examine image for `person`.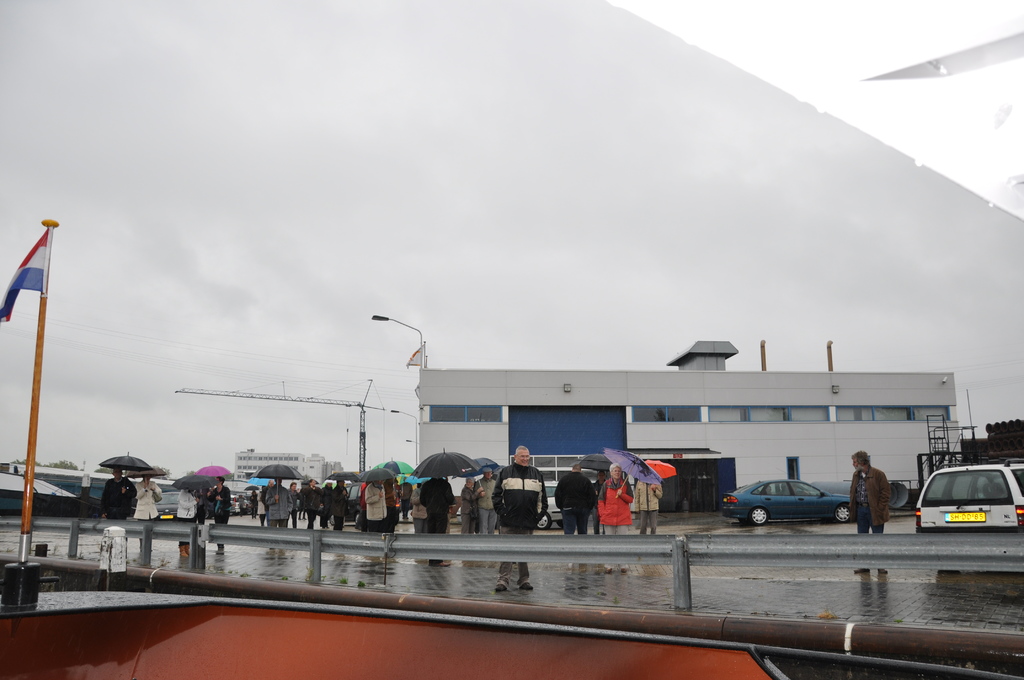
Examination result: detection(632, 478, 664, 538).
